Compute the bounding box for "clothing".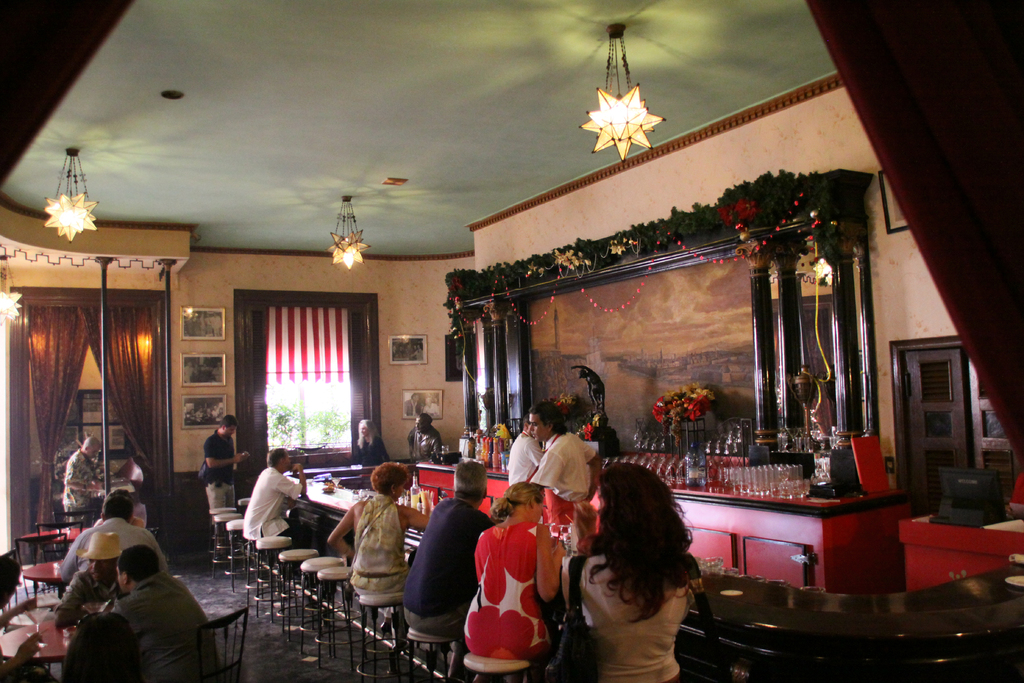
(58, 567, 124, 607).
